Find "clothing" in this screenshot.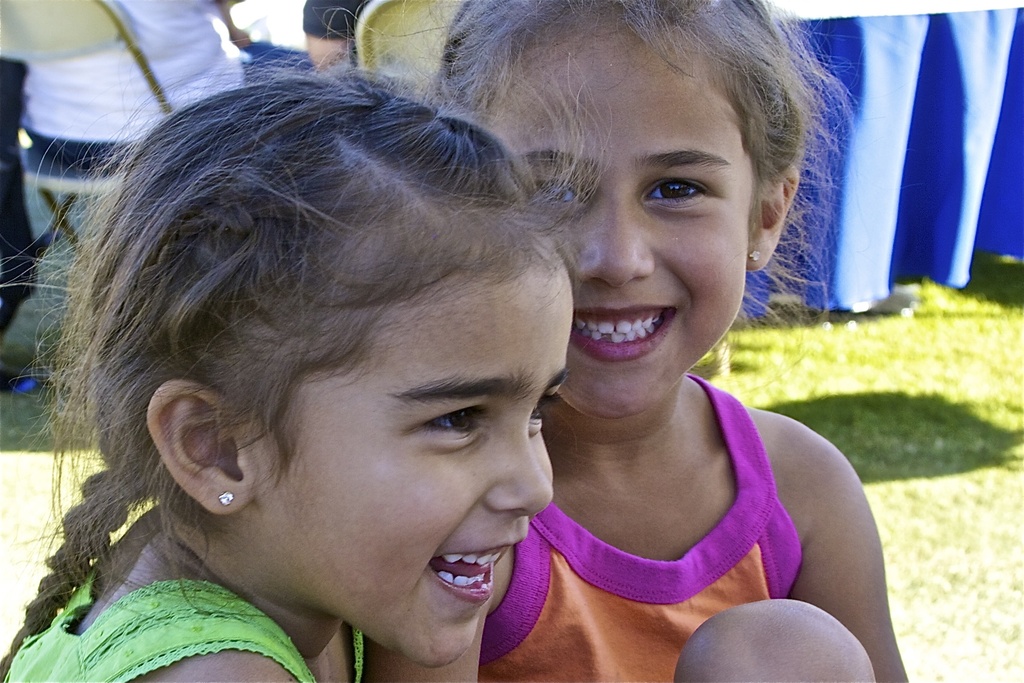
The bounding box for "clothing" is x1=25 y1=0 x2=245 y2=168.
